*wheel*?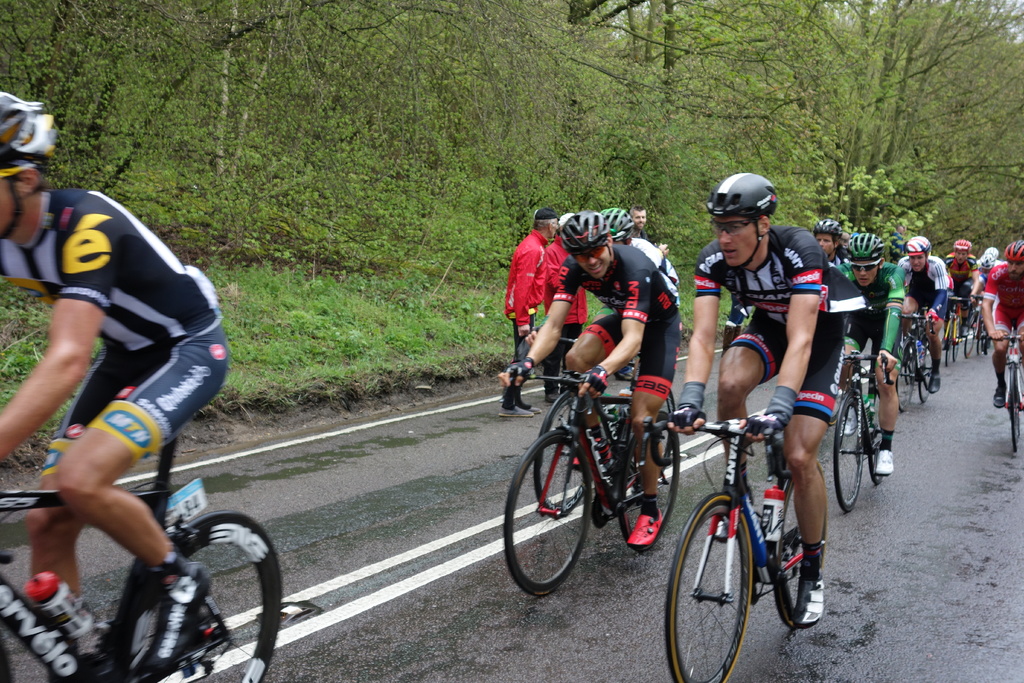
829:391:846:425
